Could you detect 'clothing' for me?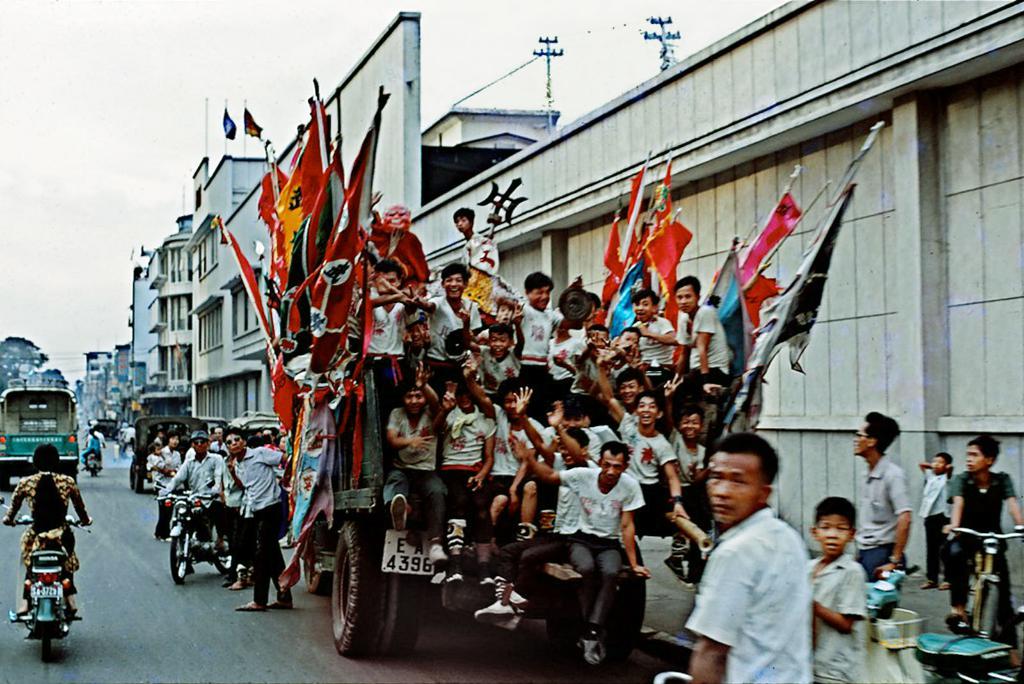
Detection result: l=920, t=466, r=960, b=585.
